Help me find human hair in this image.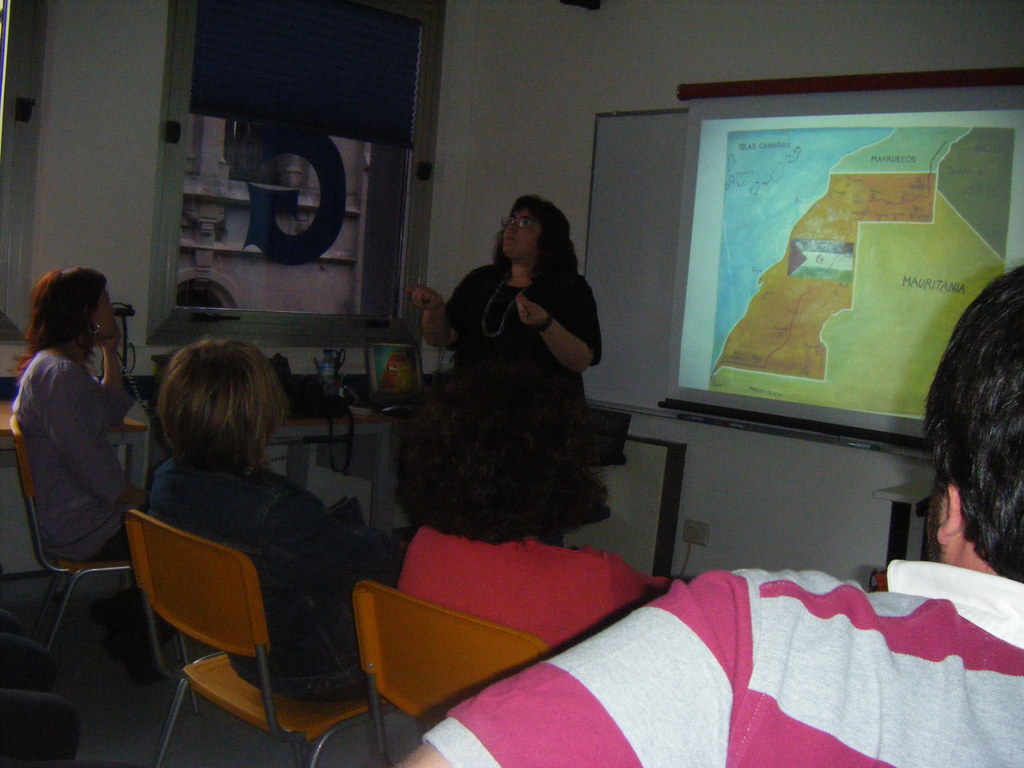
Found it: pyautogui.locateOnScreen(382, 356, 619, 545).
